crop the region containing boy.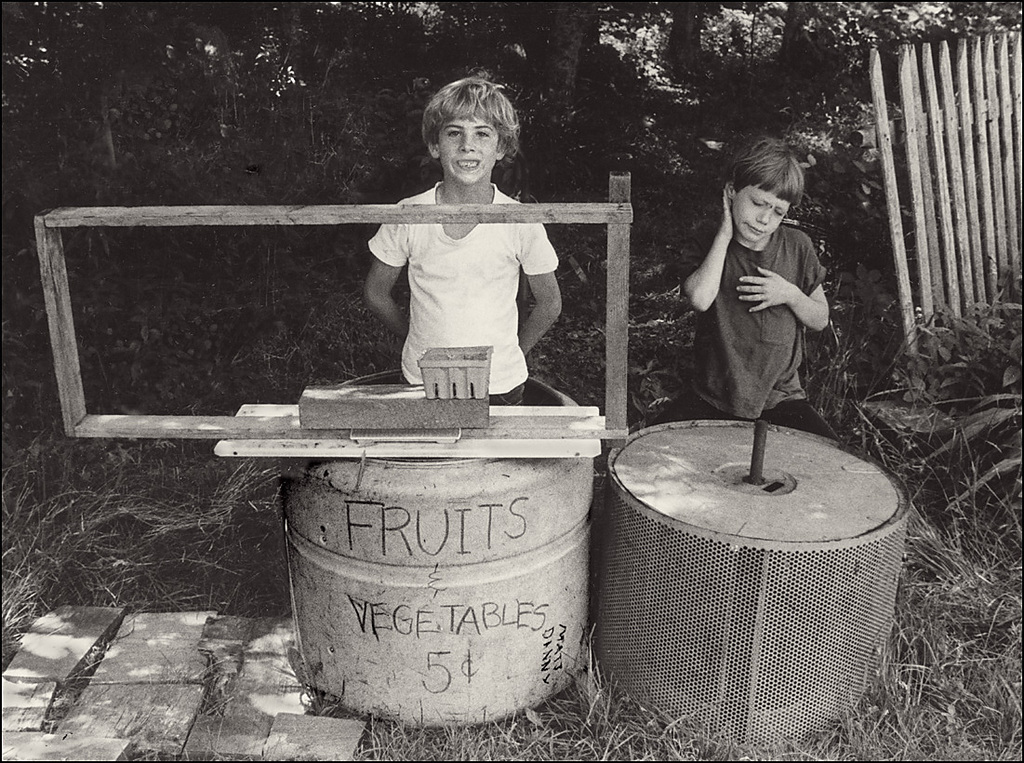
Crop region: Rect(670, 130, 844, 447).
